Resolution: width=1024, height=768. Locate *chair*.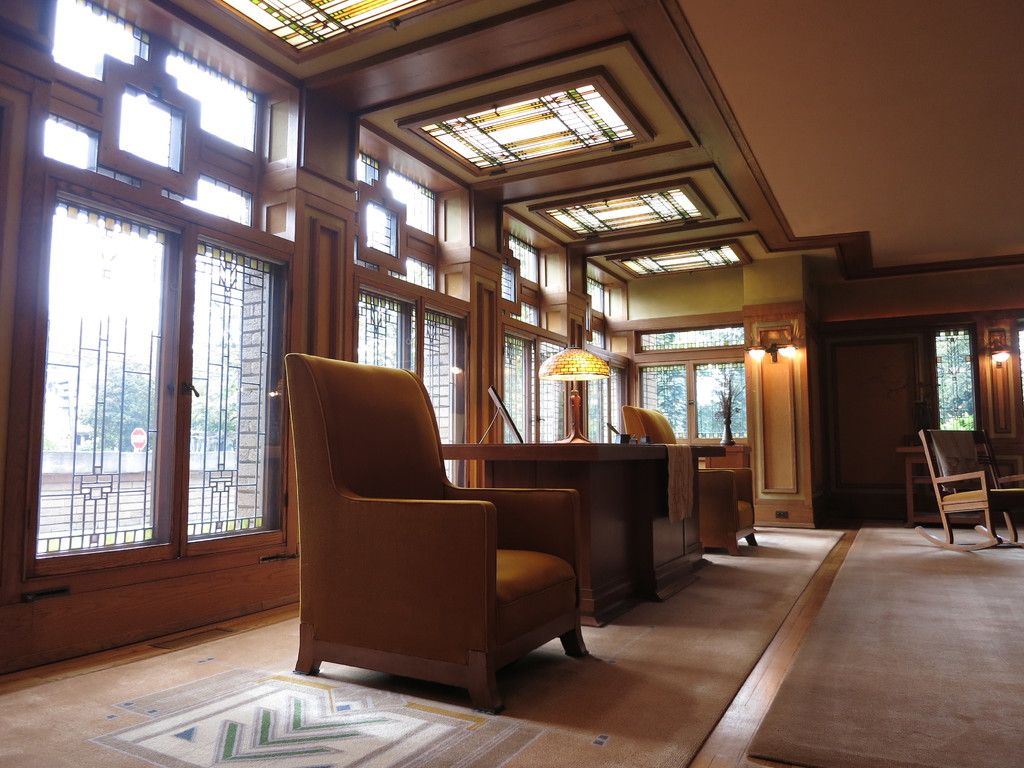
select_region(909, 424, 1023, 553).
